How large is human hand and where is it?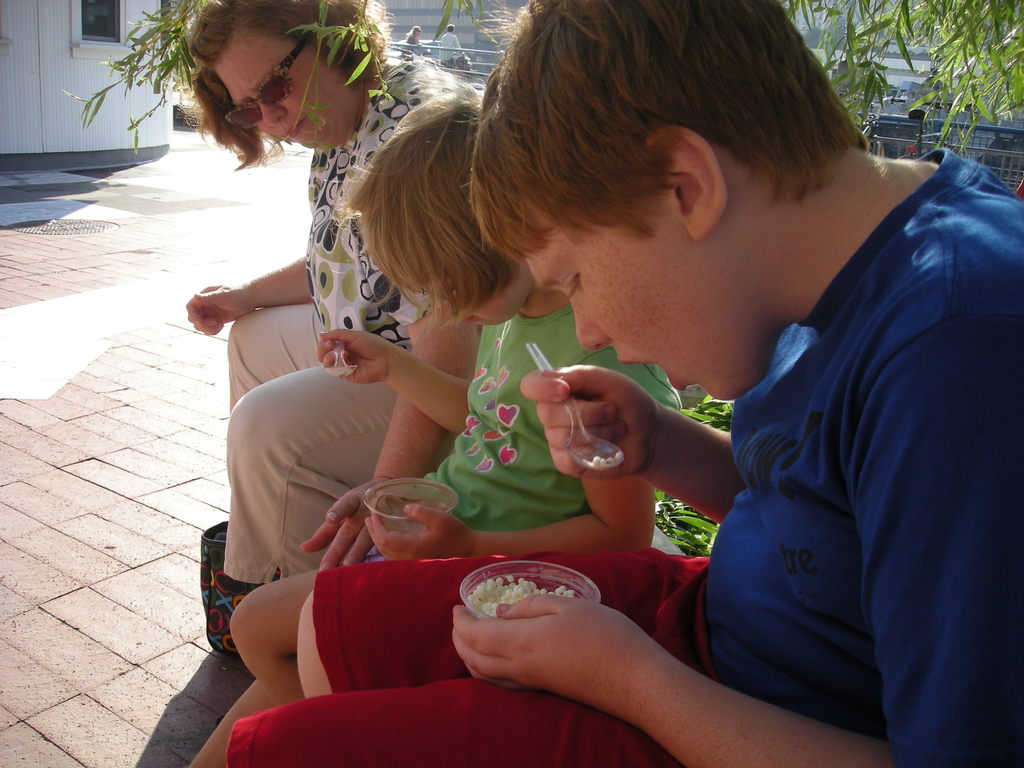
Bounding box: [518, 360, 659, 483].
